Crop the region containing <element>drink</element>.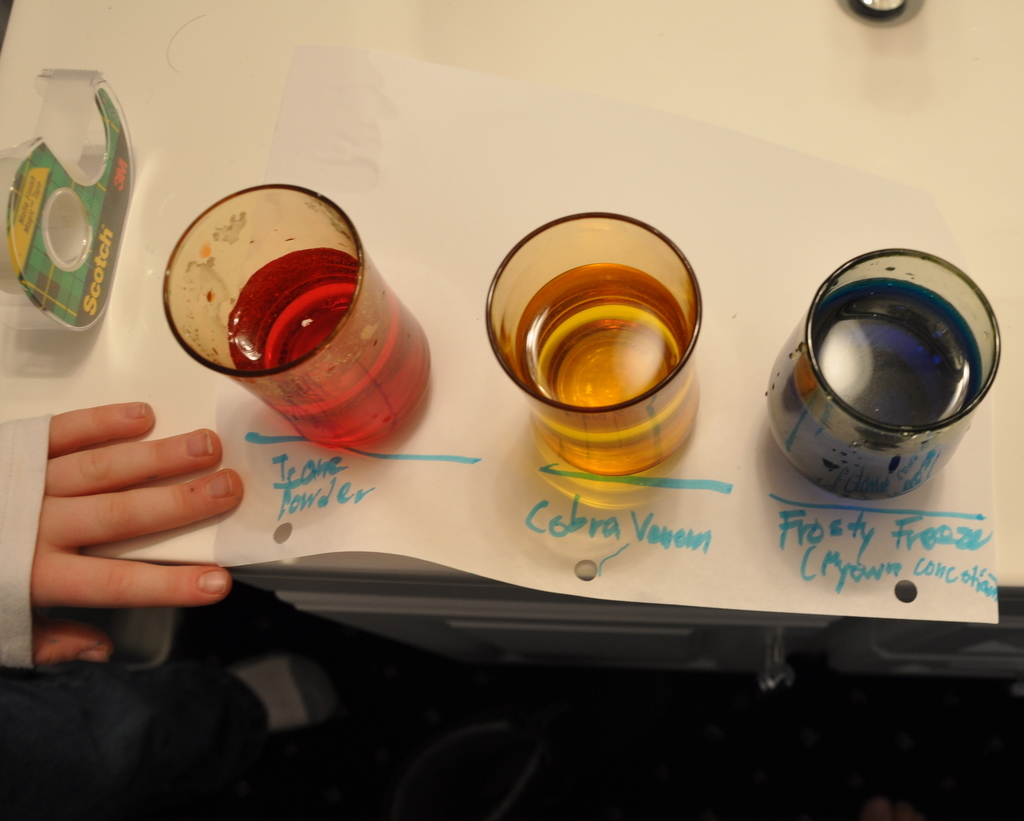
Crop region: 228 246 431 449.
